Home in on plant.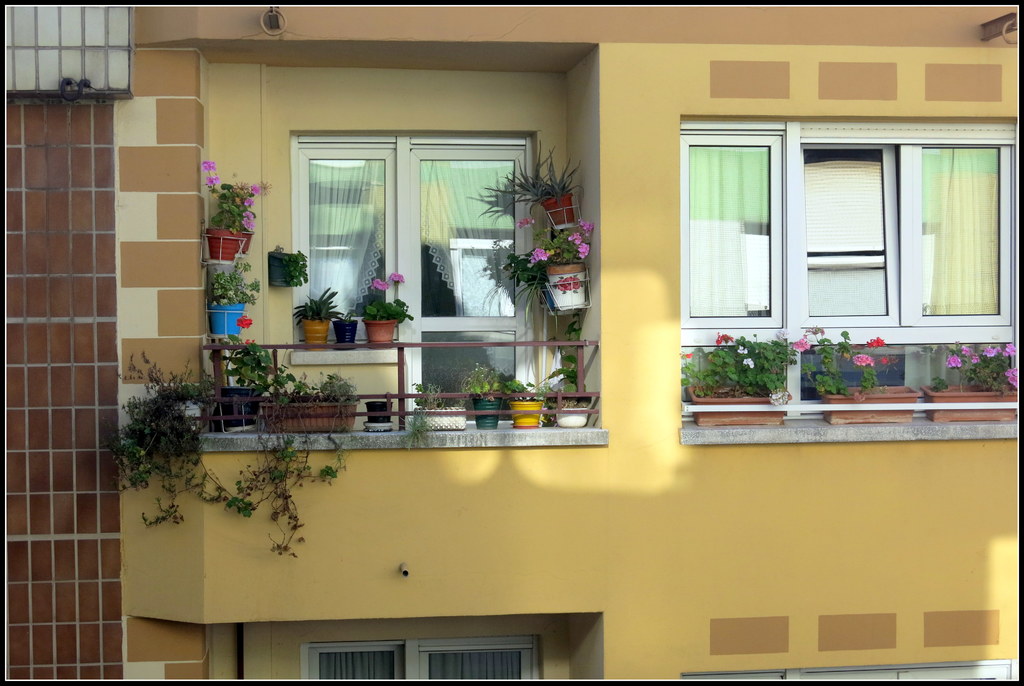
Homed in at (504,218,596,307).
